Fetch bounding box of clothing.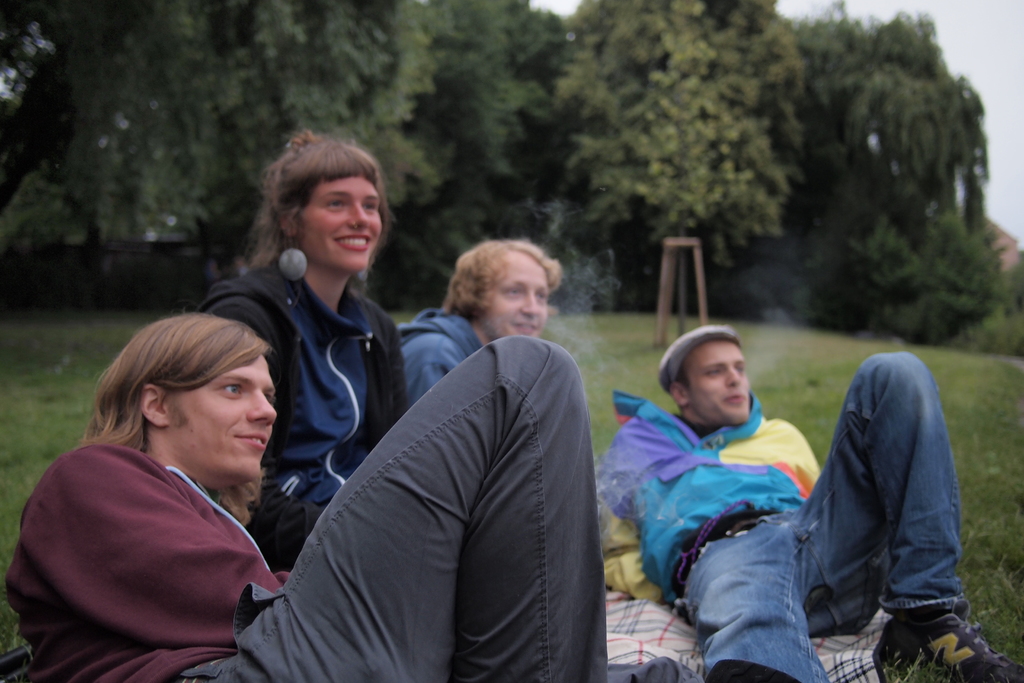
Bbox: (x1=382, y1=317, x2=488, y2=395).
